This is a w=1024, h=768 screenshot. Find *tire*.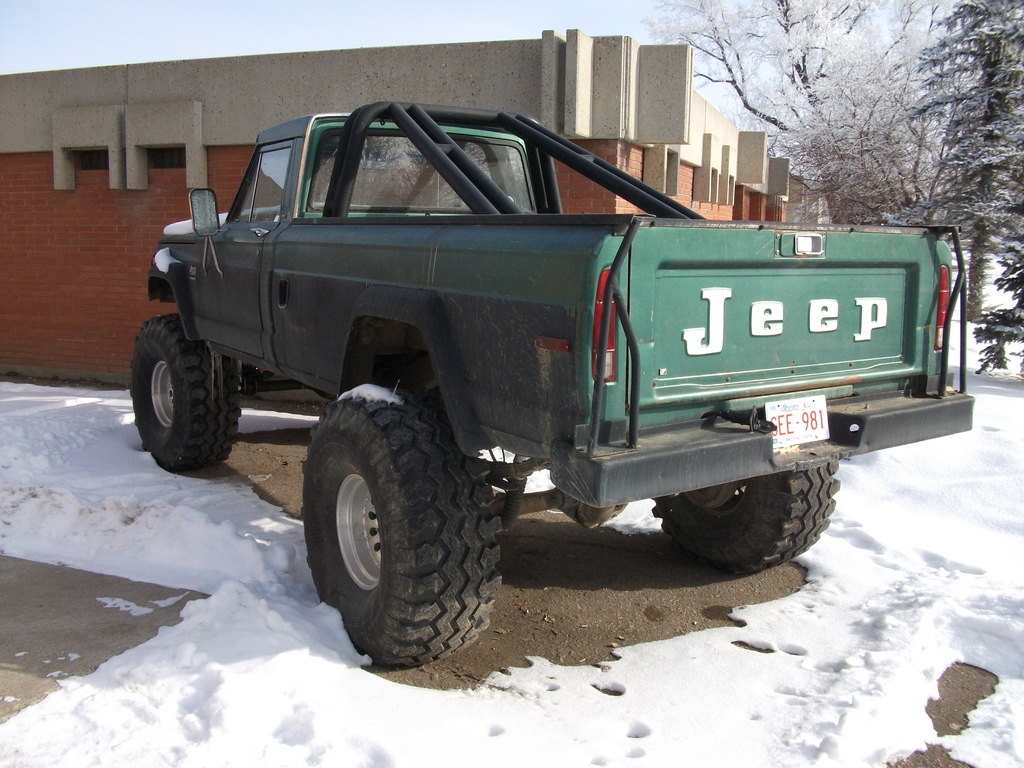
Bounding box: box=[294, 373, 519, 674].
